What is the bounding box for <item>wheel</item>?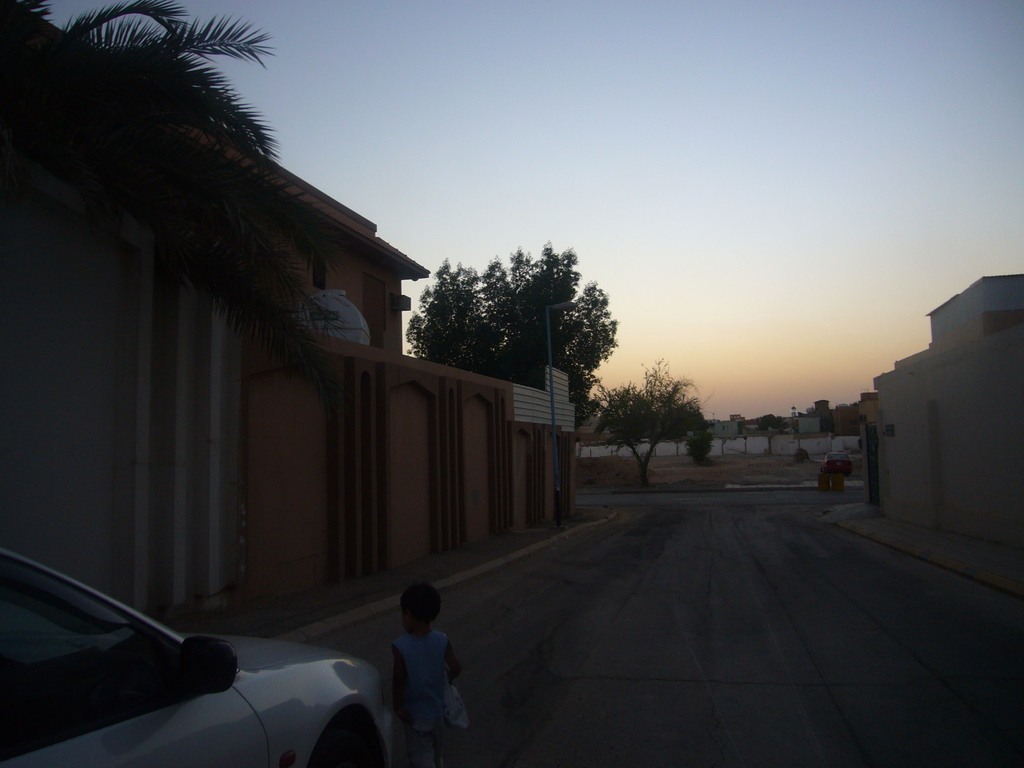
(x1=312, y1=712, x2=385, y2=767).
